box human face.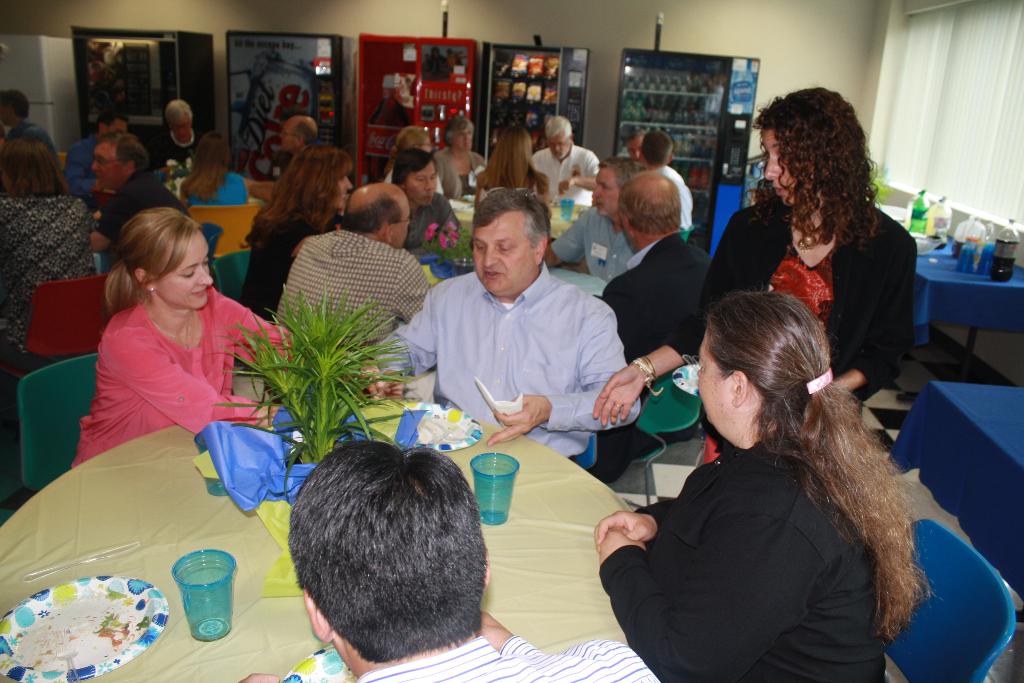
x1=545, y1=130, x2=568, y2=160.
